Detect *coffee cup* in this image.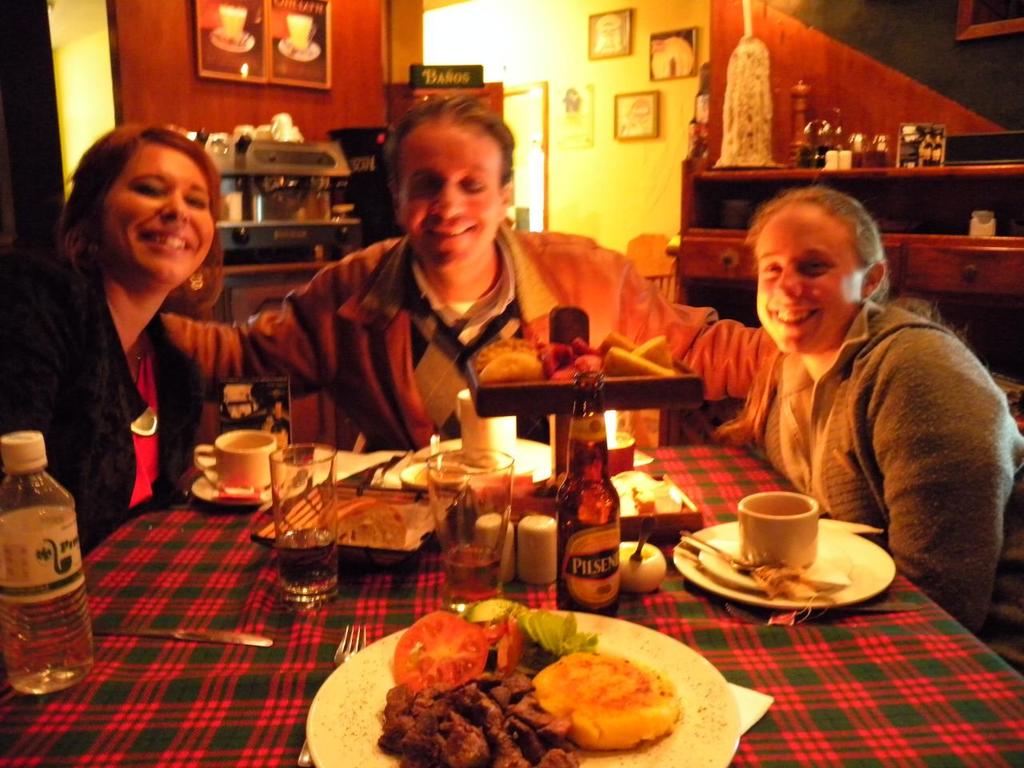
Detection: (194,430,279,489).
